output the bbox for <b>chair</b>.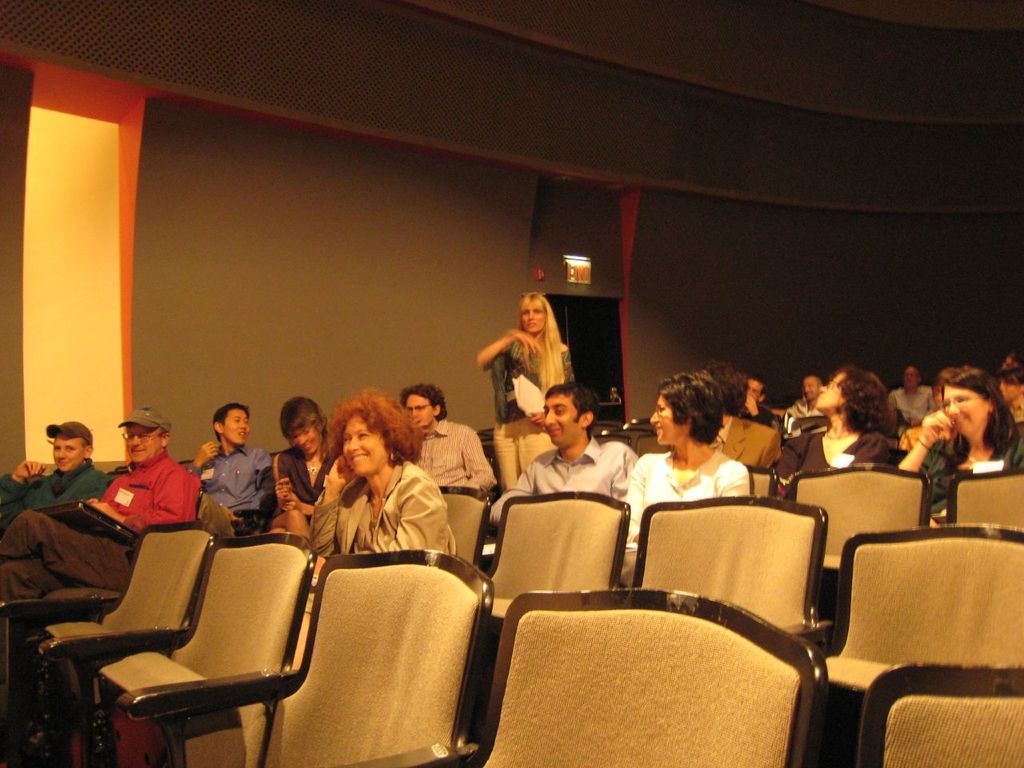
bbox=[594, 426, 637, 455].
